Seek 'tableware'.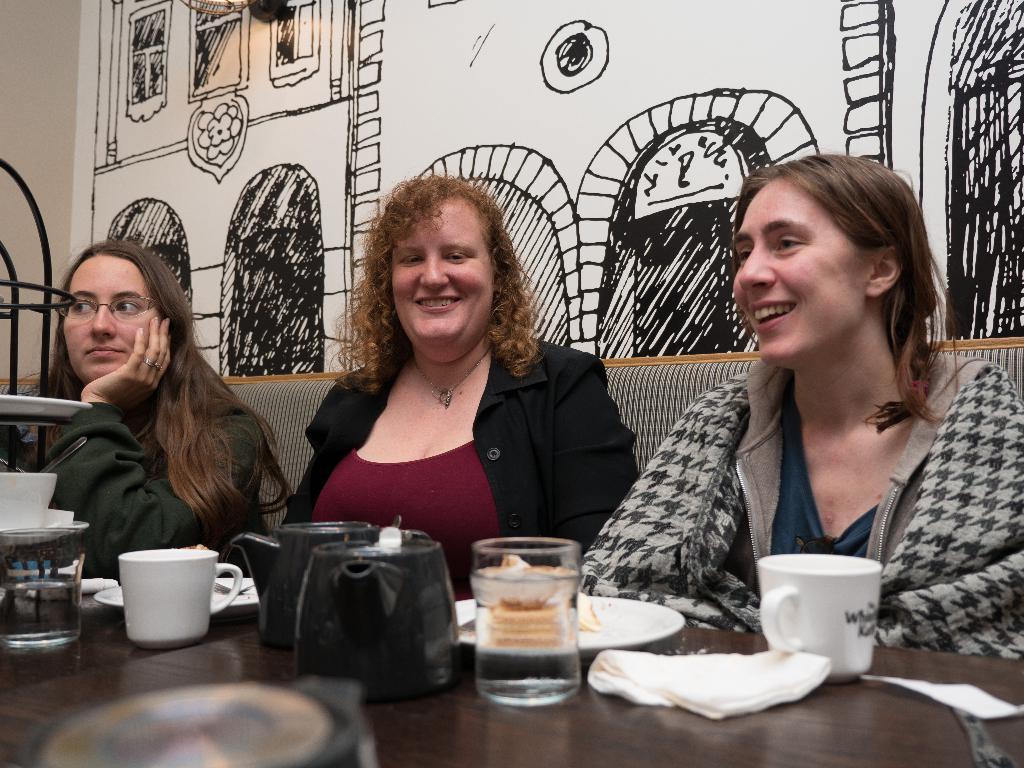
0:468:86:550.
